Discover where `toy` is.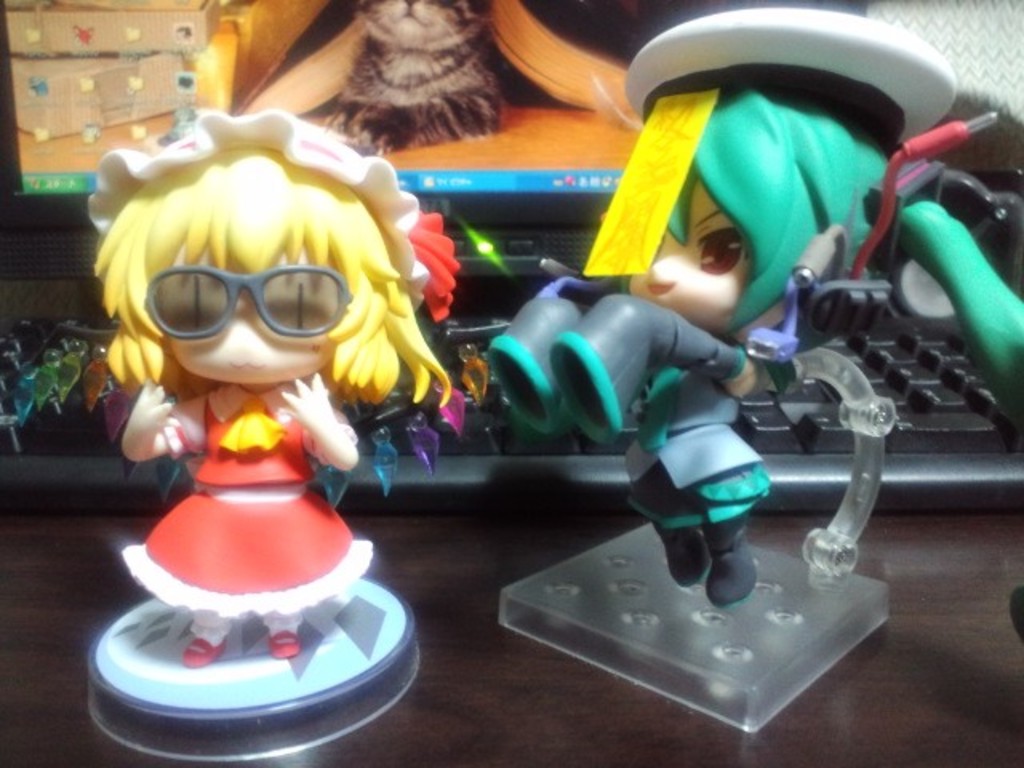
Discovered at 58 88 435 744.
